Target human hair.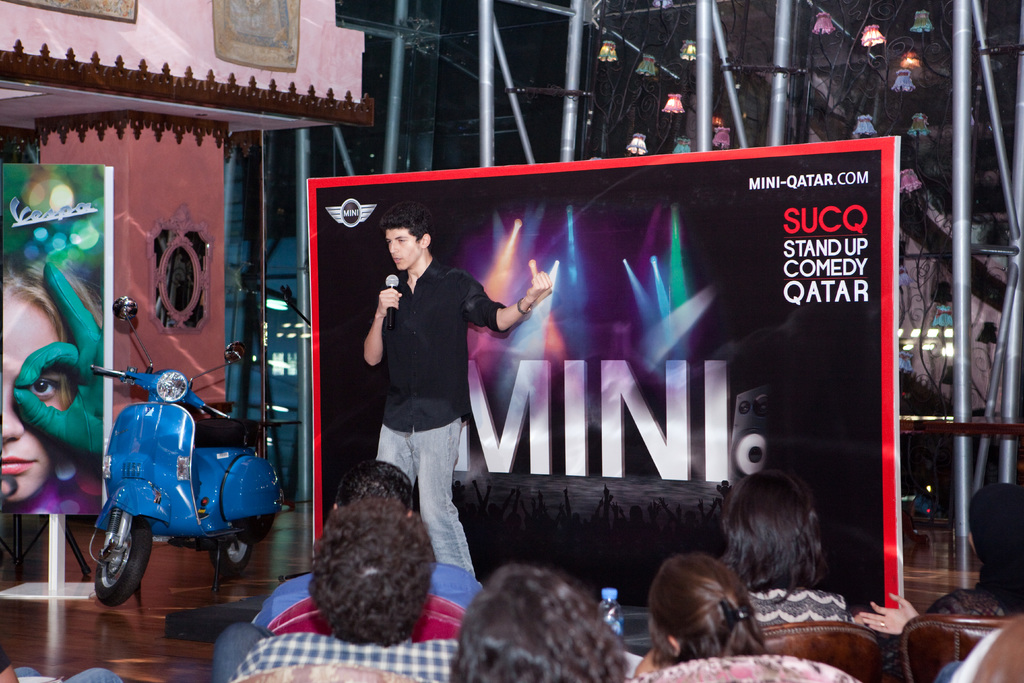
Target region: detection(0, 251, 101, 408).
